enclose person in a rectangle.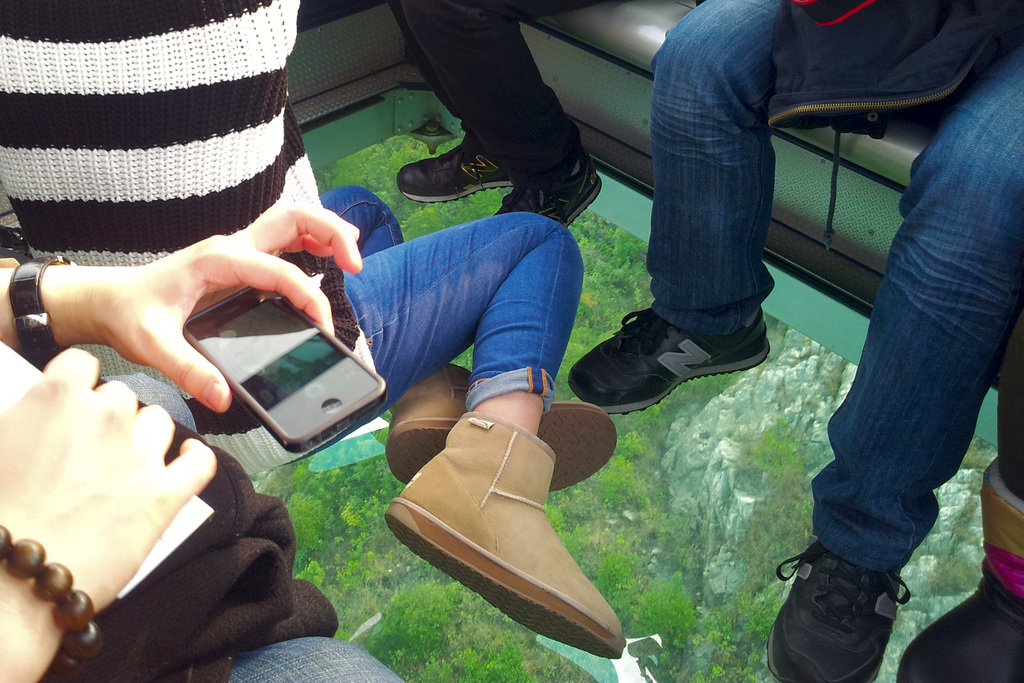
0/6/627/661.
